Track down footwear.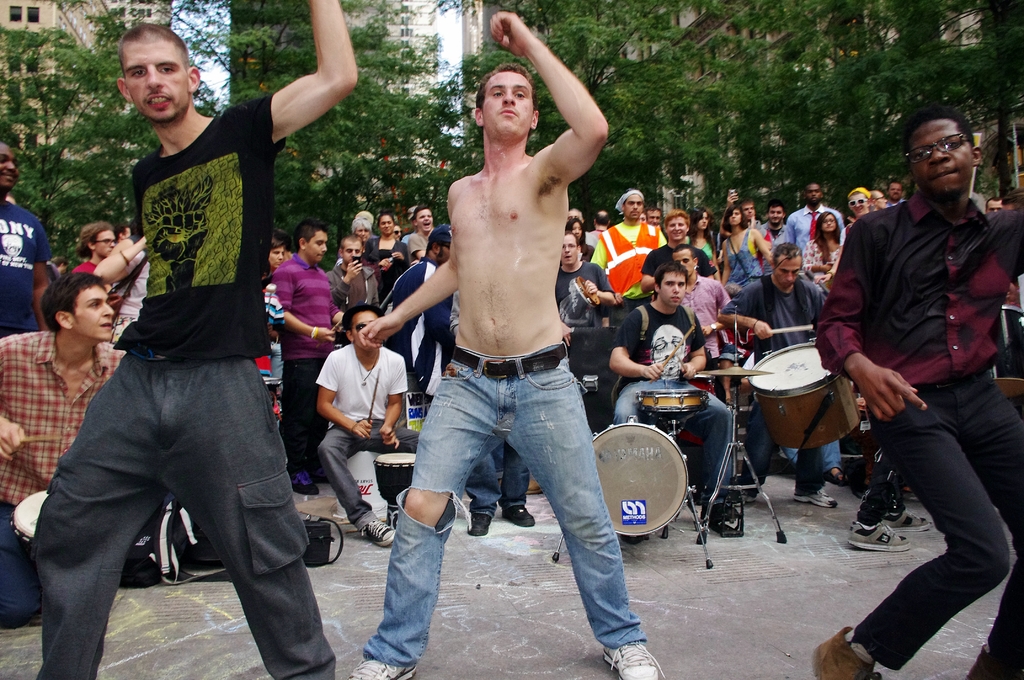
Tracked to Rect(502, 505, 538, 528).
